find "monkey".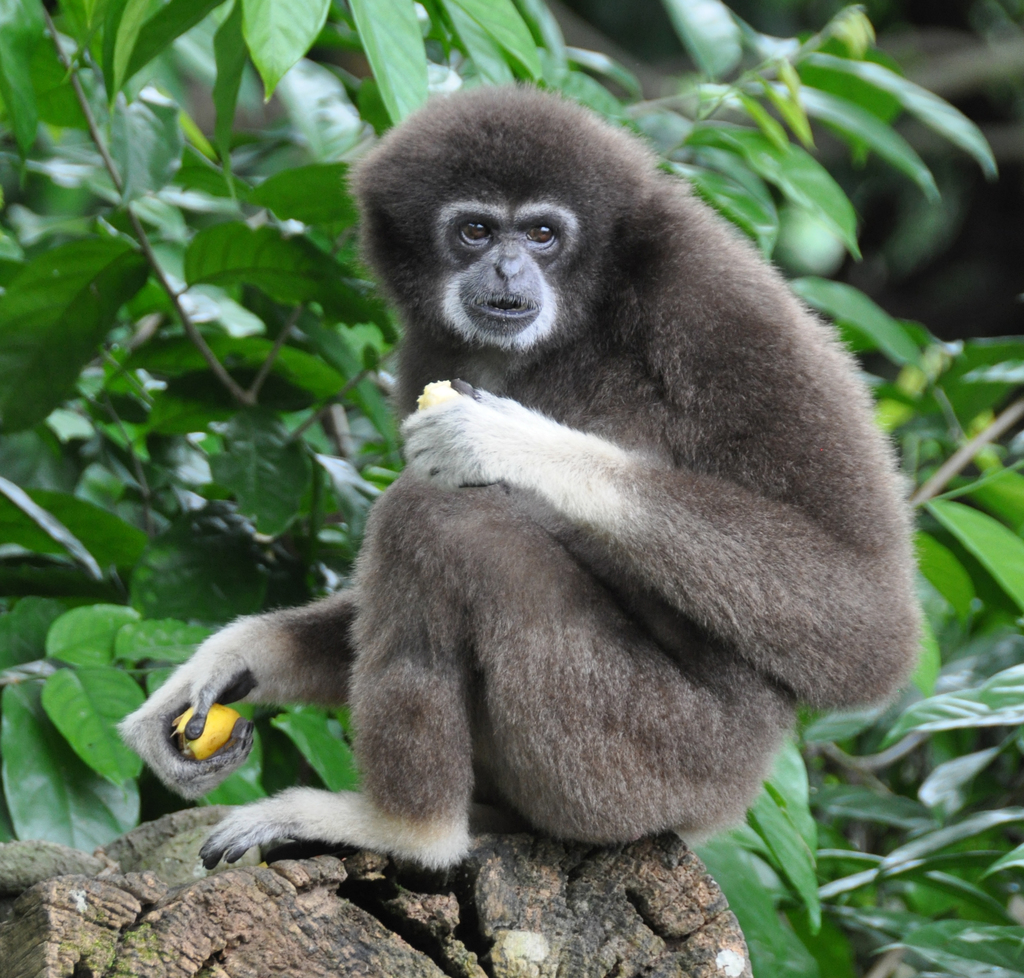
{"x1": 165, "y1": 99, "x2": 935, "y2": 955}.
